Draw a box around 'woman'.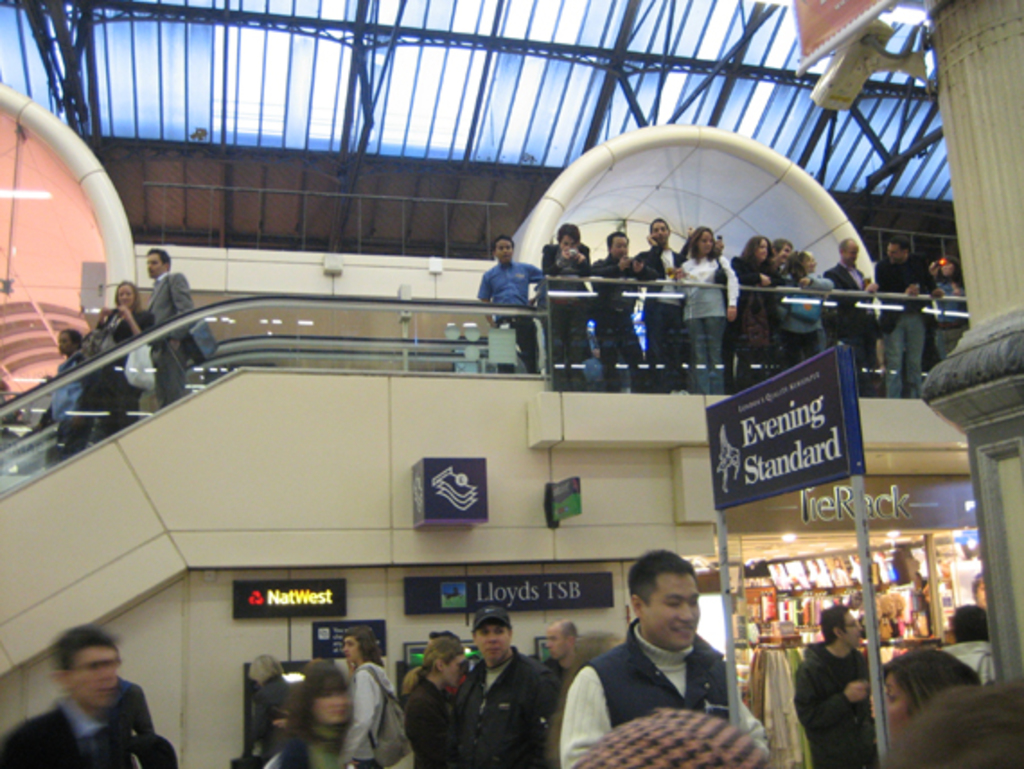
bbox(929, 255, 975, 361).
